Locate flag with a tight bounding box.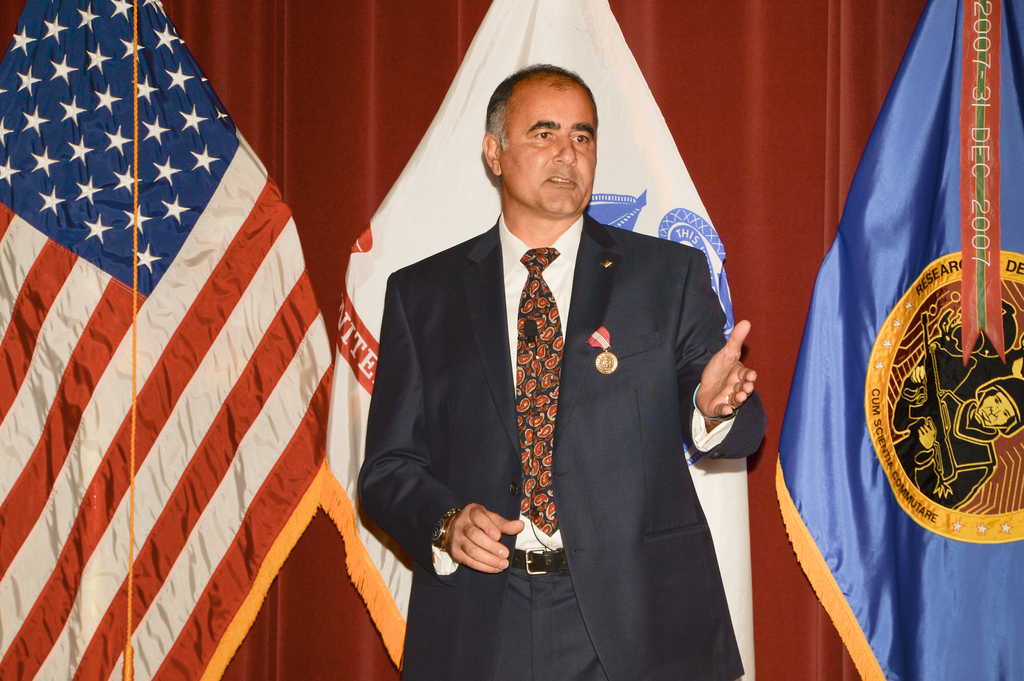
[left=322, top=0, right=755, bottom=680].
